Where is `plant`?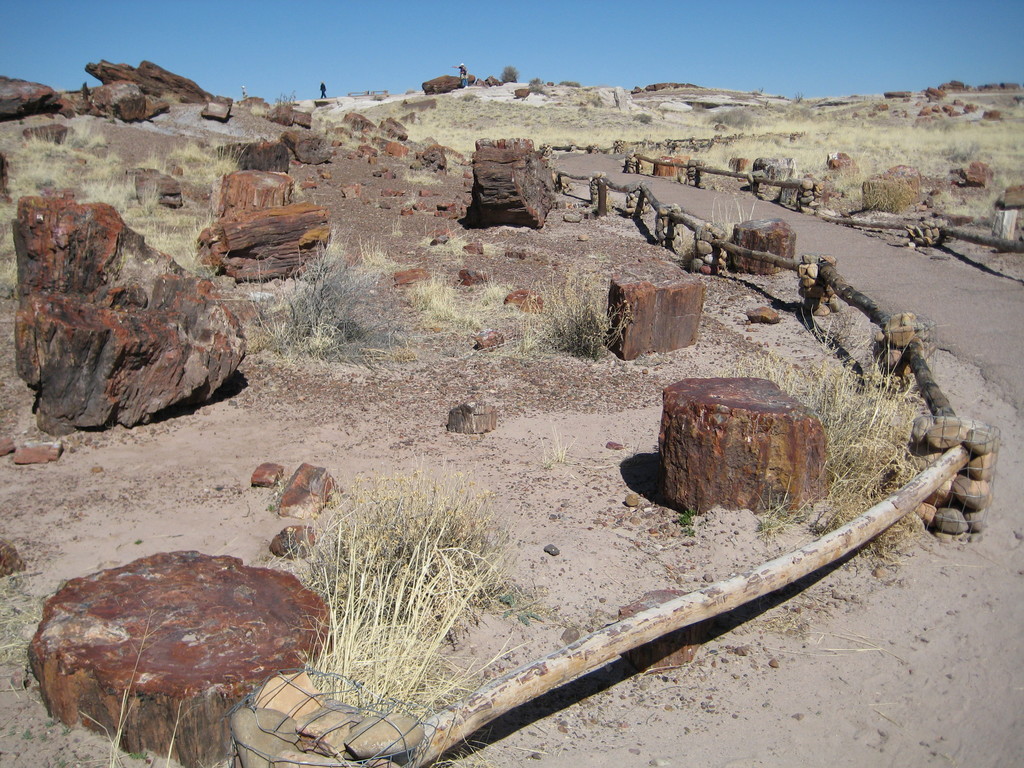
rect(372, 109, 404, 148).
